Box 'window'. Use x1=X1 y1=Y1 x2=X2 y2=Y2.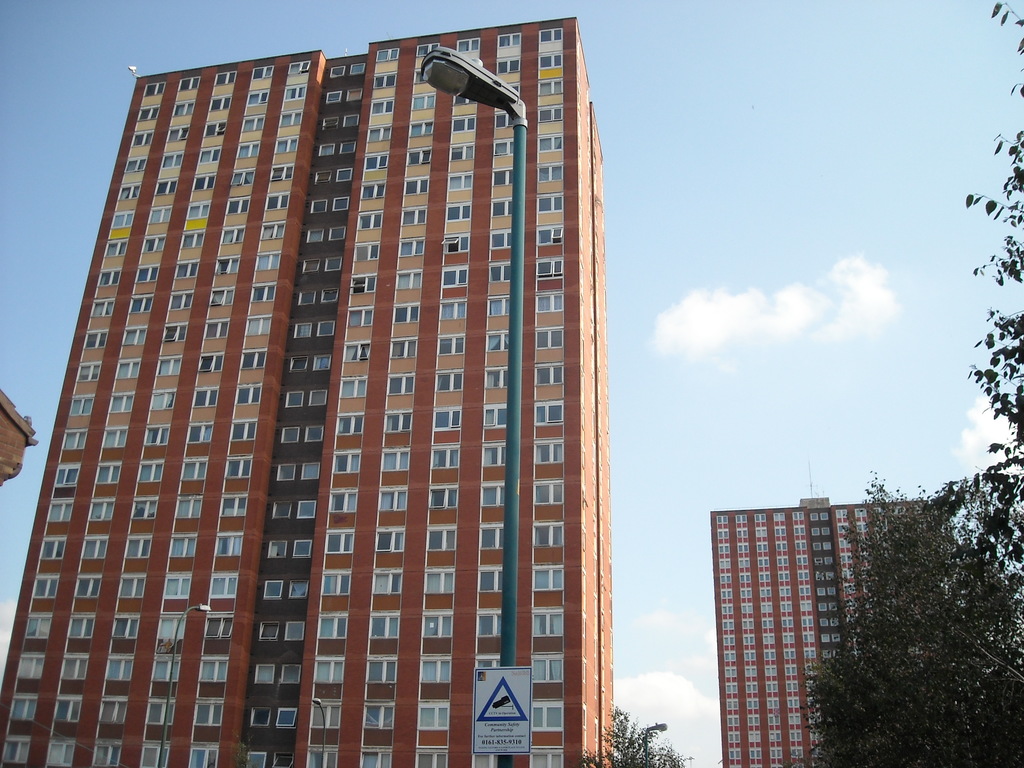
x1=340 y1=141 x2=356 y2=152.
